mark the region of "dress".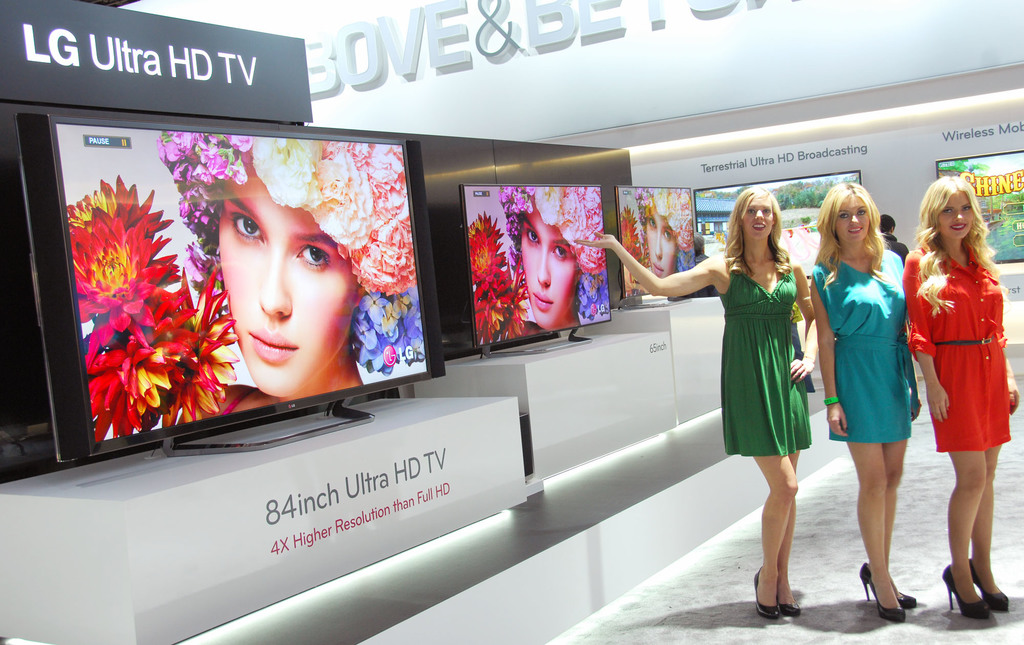
Region: pyautogui.locateOnScreen(721, 231, 819, 484).
